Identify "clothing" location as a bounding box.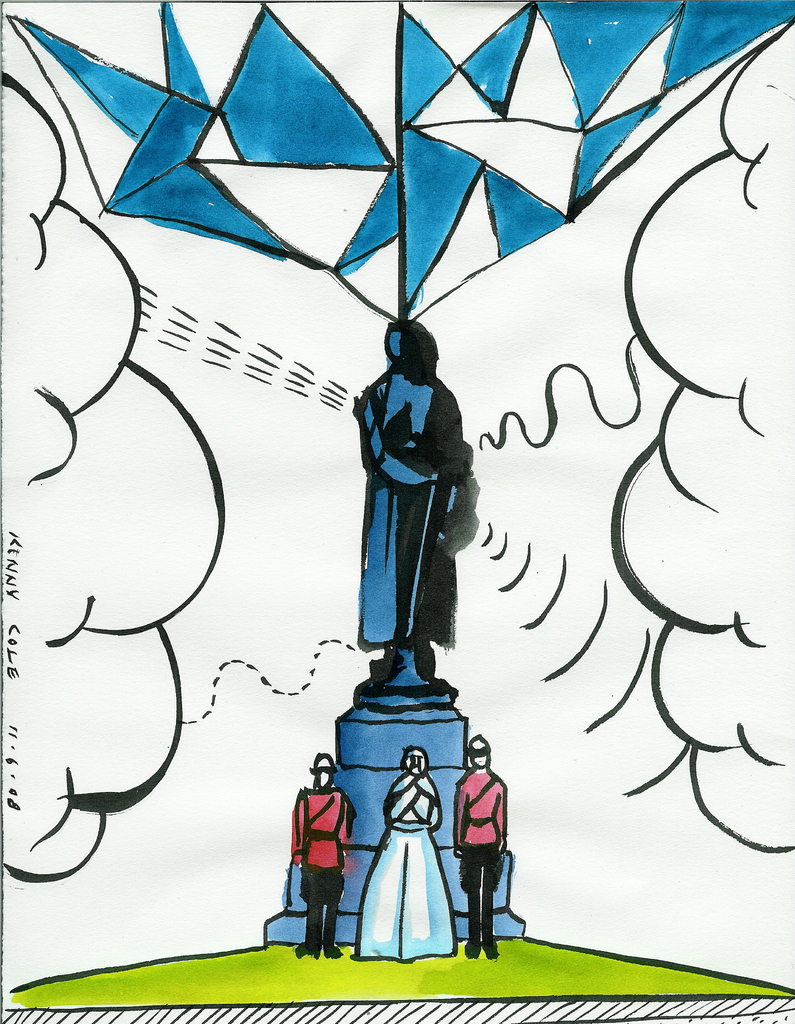
select_region(344, 312, 478, 661).
